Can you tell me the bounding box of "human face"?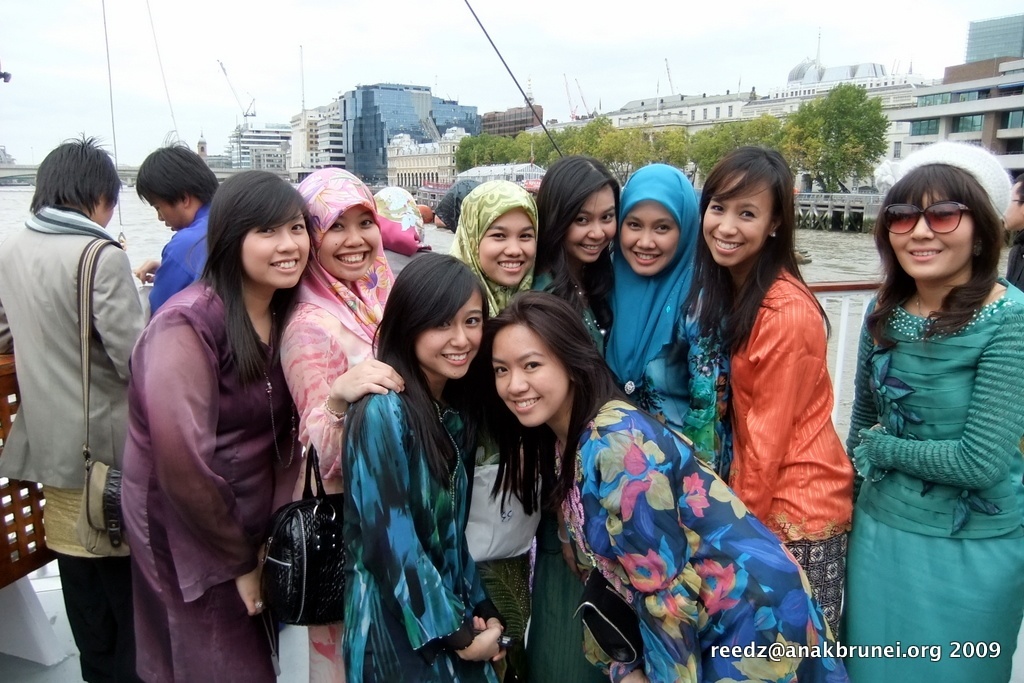
(x1=617, y1=207, x2=681, y2=277).
